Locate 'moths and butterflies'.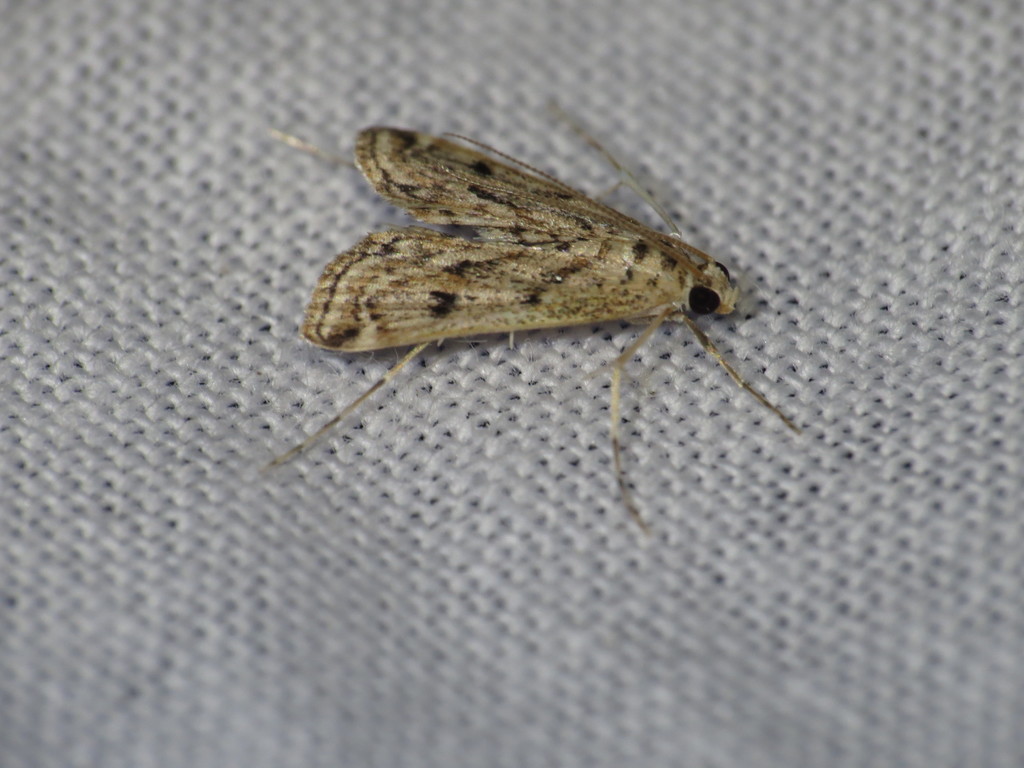
Bounding box: x1=260, y1=124, x2=802, y2=539.
